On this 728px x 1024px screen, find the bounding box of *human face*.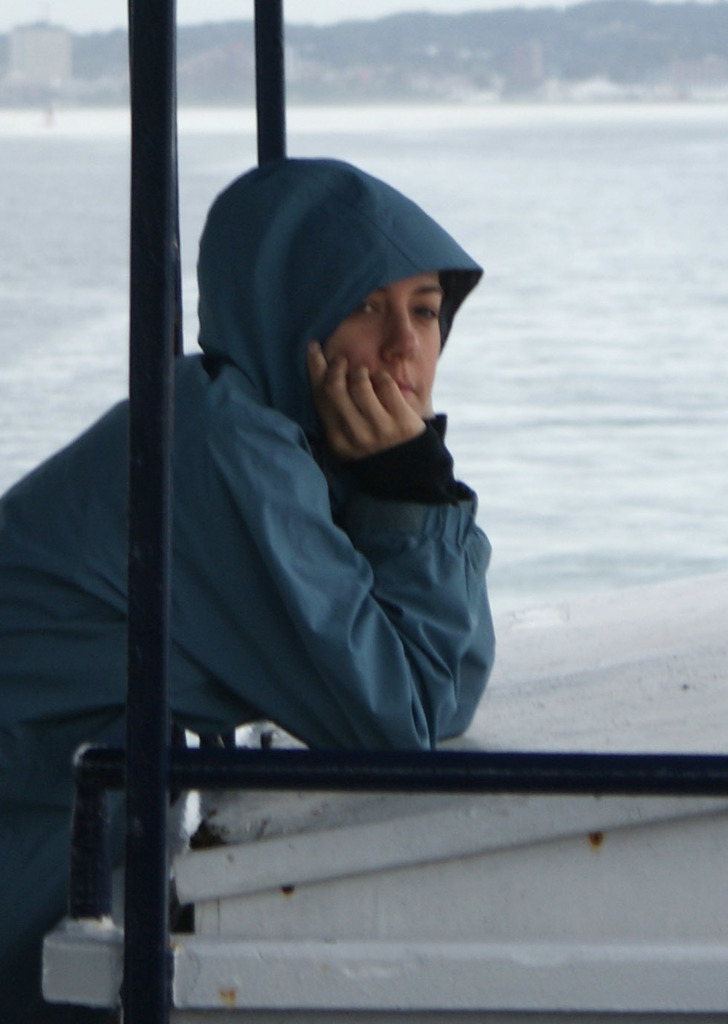
Bounding box: {"left": 325, "top": 276, "right": 437, "bottom": 413}.
